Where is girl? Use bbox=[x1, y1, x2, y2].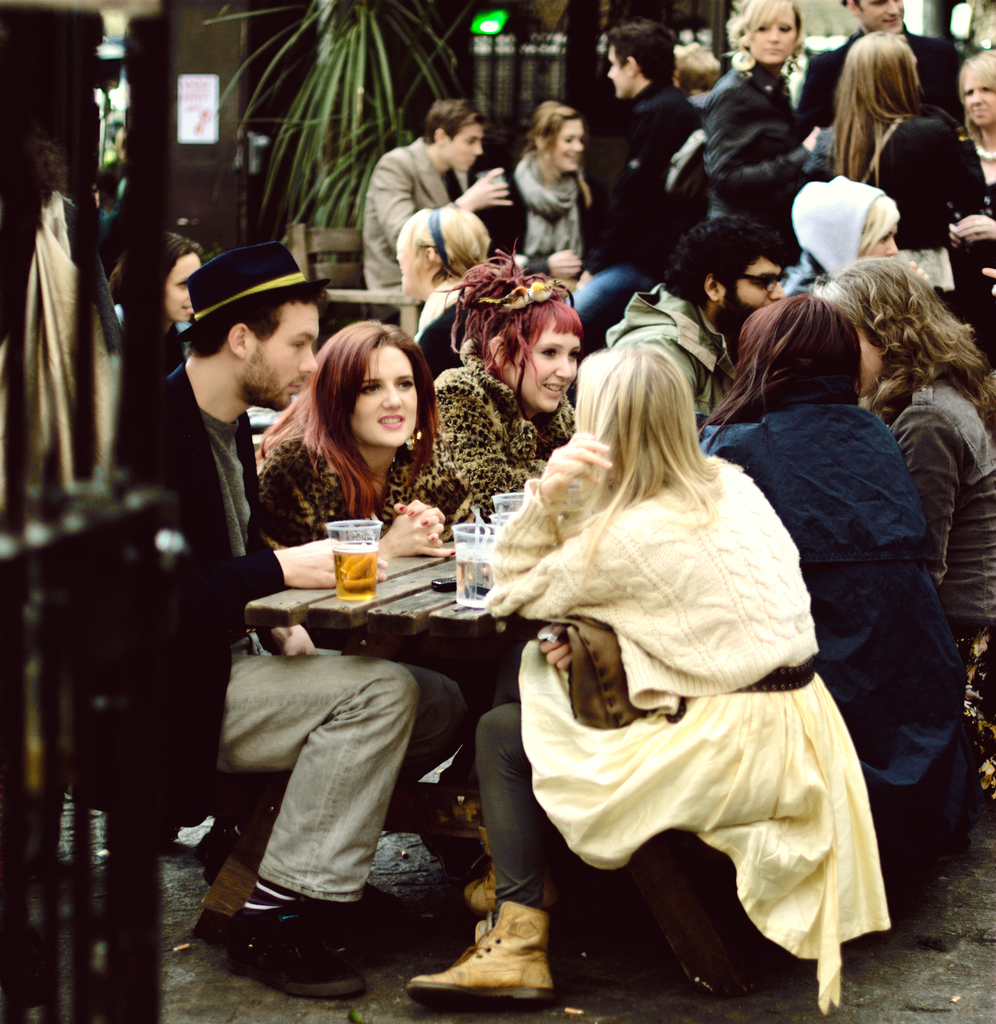
bbox=[946, 50, 995, 295].
